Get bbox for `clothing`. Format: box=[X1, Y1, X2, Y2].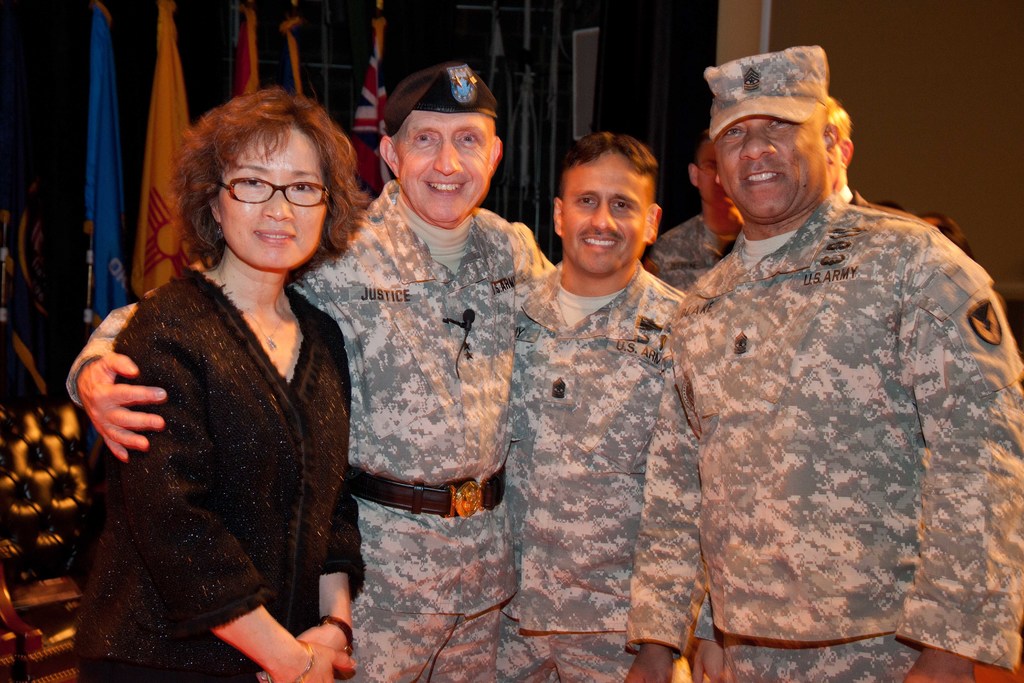
box=[623, 194, 1023, 682].
